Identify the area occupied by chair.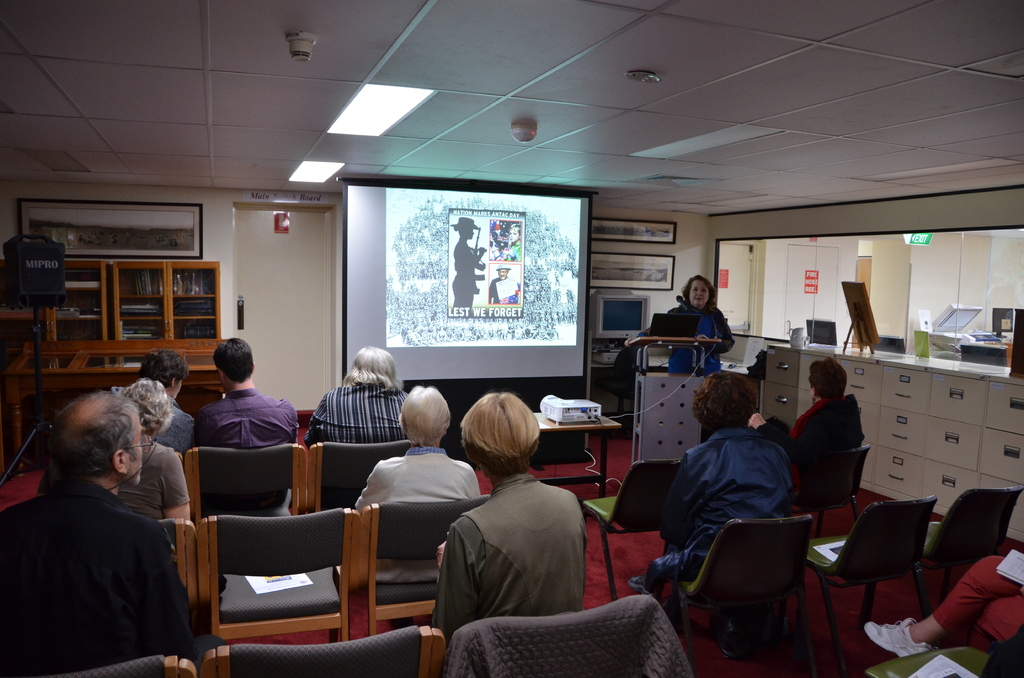
Area: region(662, 509, 808, 677).
